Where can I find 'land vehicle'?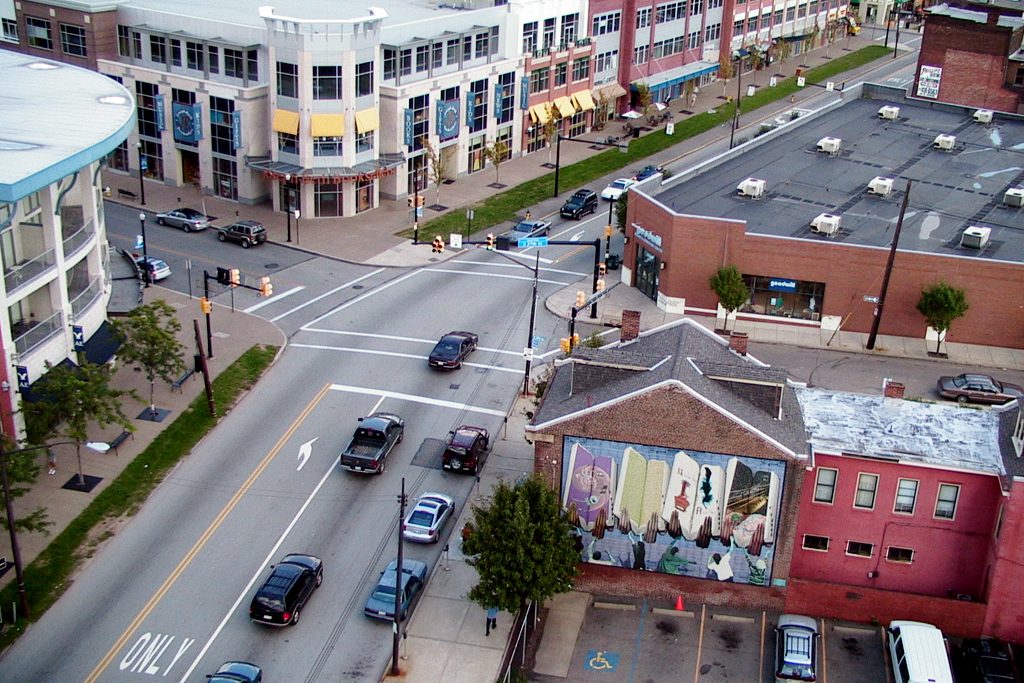
You can find it at bbox=(604, 178, 634, 193).
